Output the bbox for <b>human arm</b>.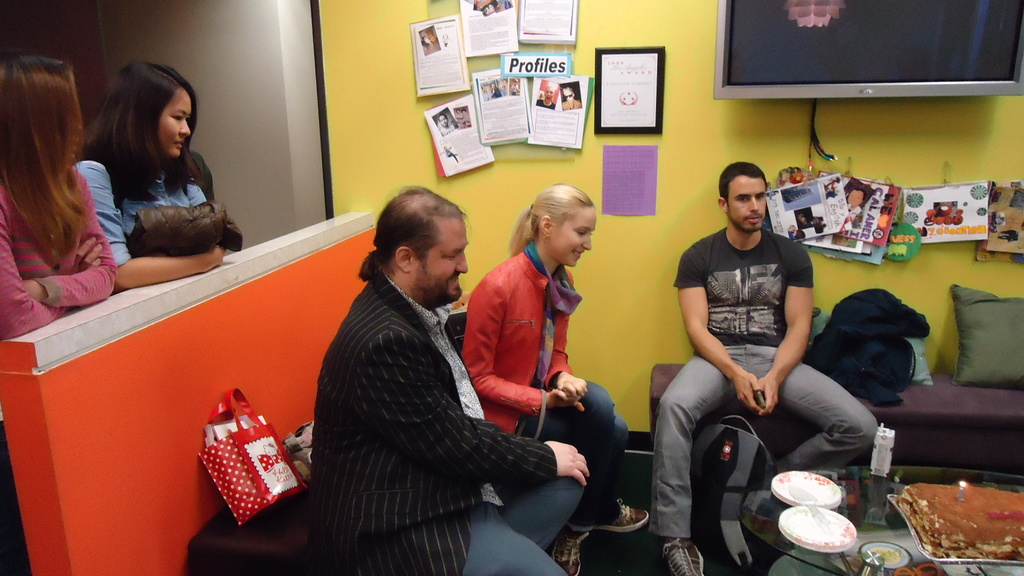
[left=0, top=202, right=107, bottom=348].
